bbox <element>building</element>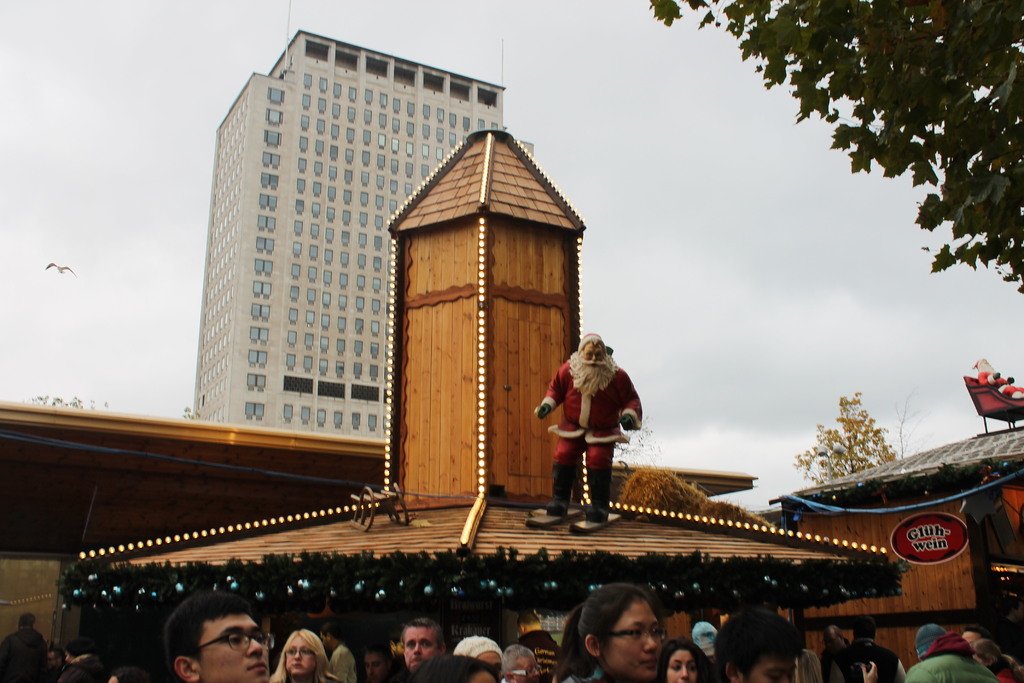
<box>189,30,534,439</box>
